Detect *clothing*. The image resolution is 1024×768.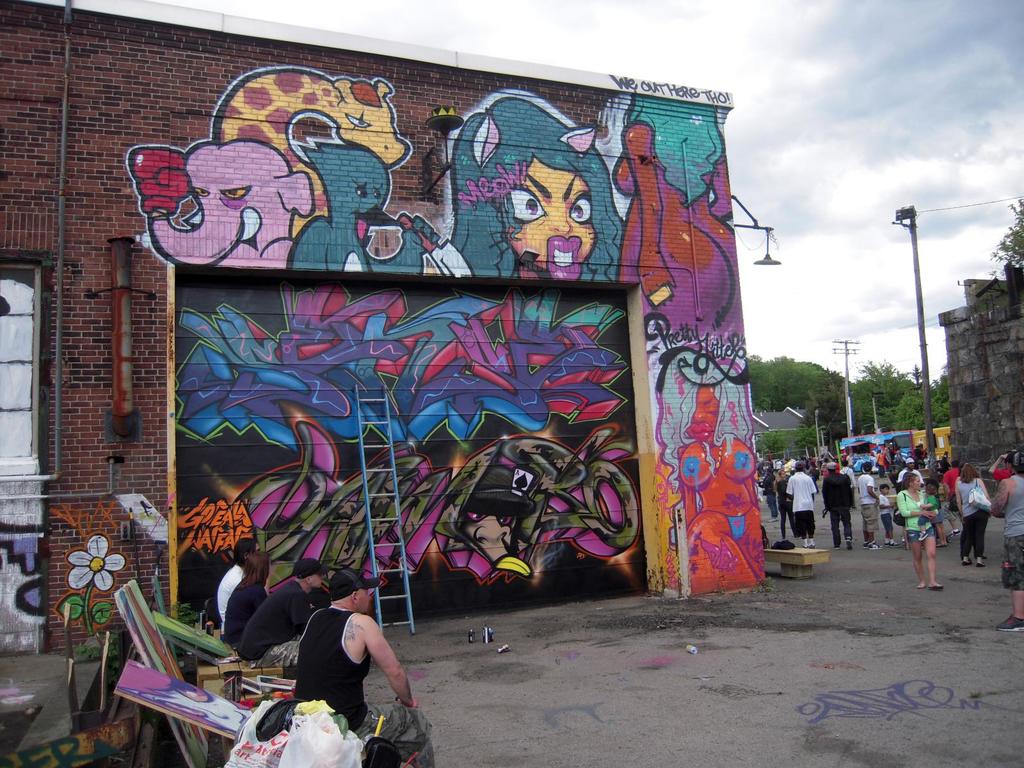
{"x1": 831, "y1": 503, "x2": 852, "y2": 536}.
